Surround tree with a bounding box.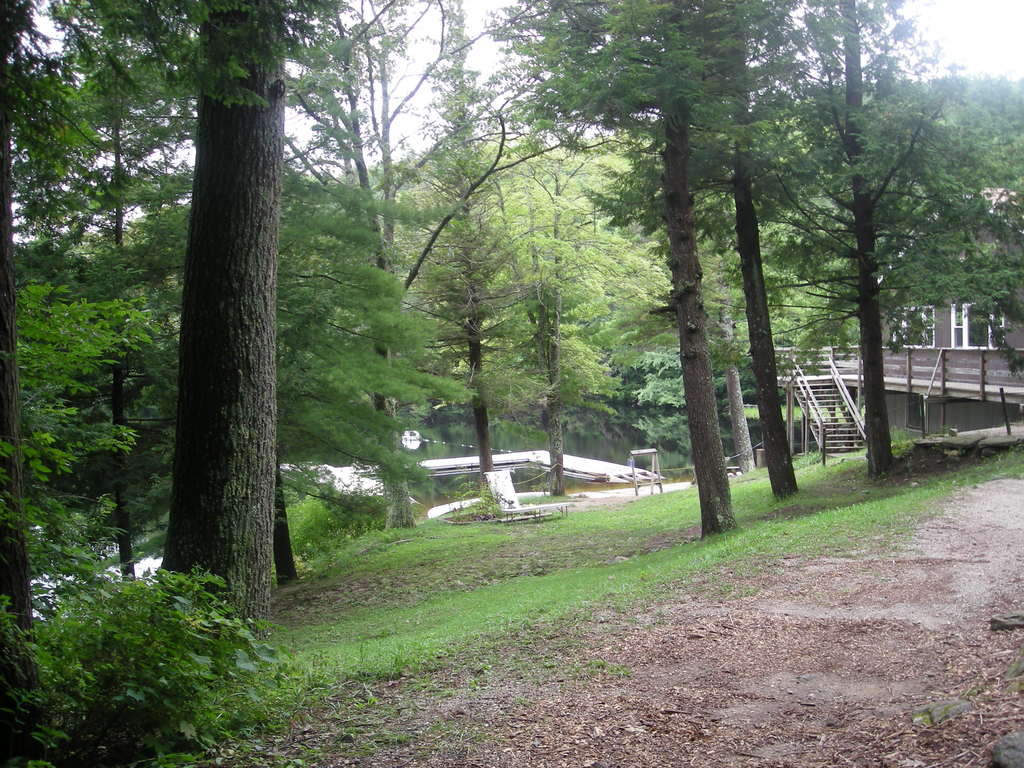
crop(763, 59, 978, 491).
